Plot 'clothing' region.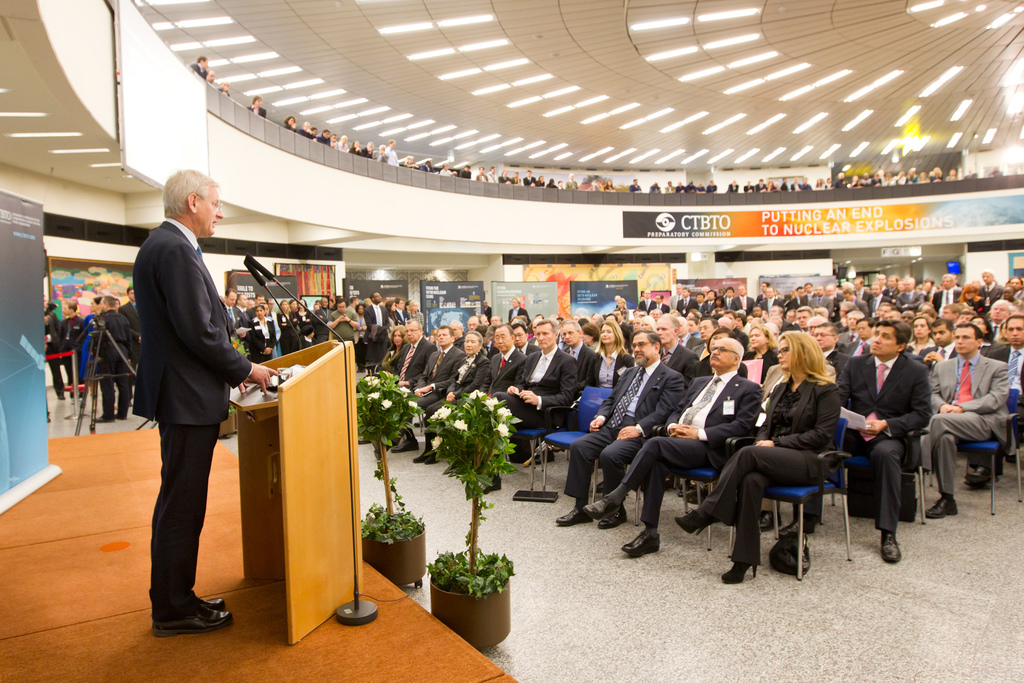
Plotted at BBox(618, 372, 764, 524).
